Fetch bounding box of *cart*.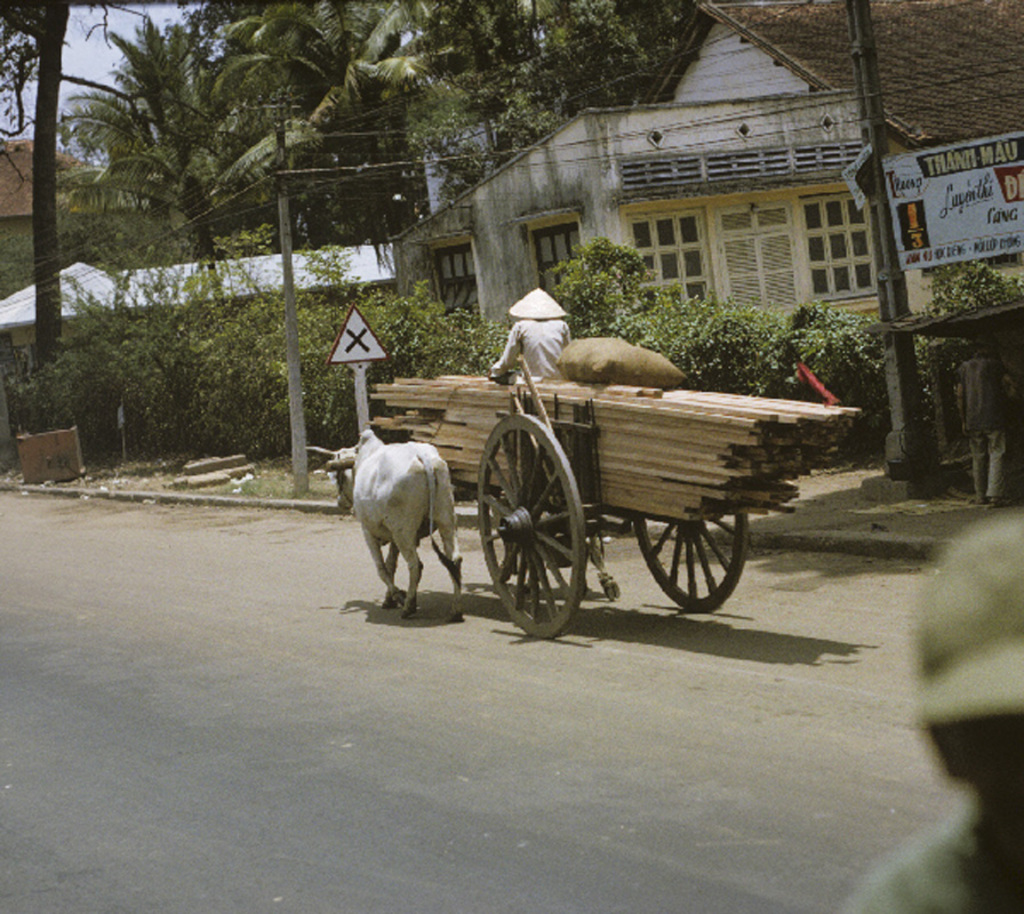
Bbox: select_region(328, 385, 751, 639).
